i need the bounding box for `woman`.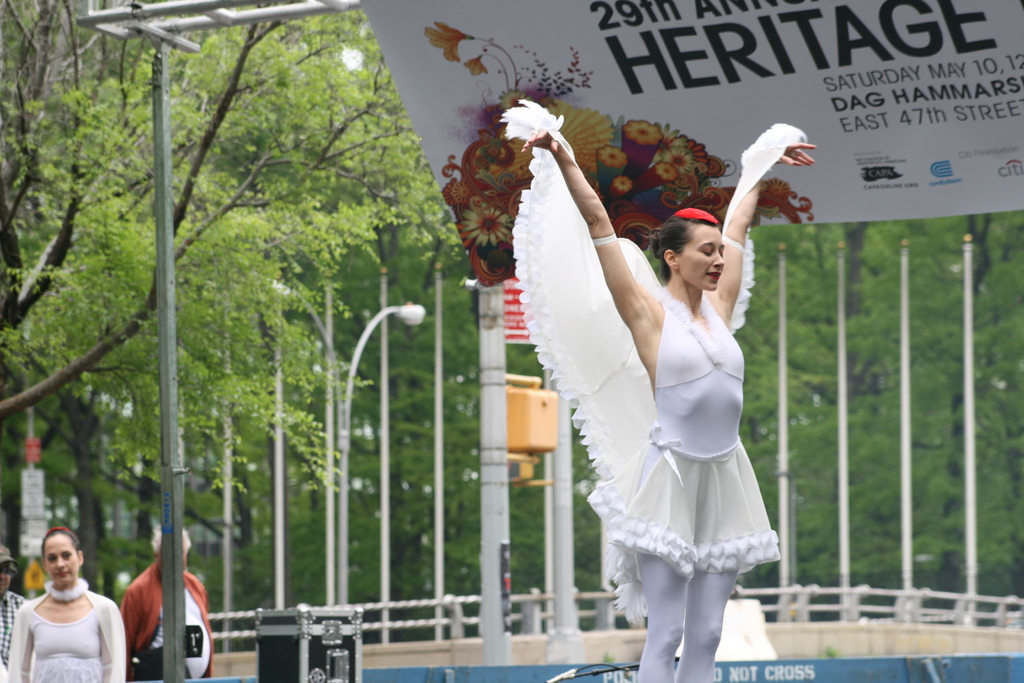
Here it is: {"left": 10, "top": 526, "right": 131, "bottom": 682}.
